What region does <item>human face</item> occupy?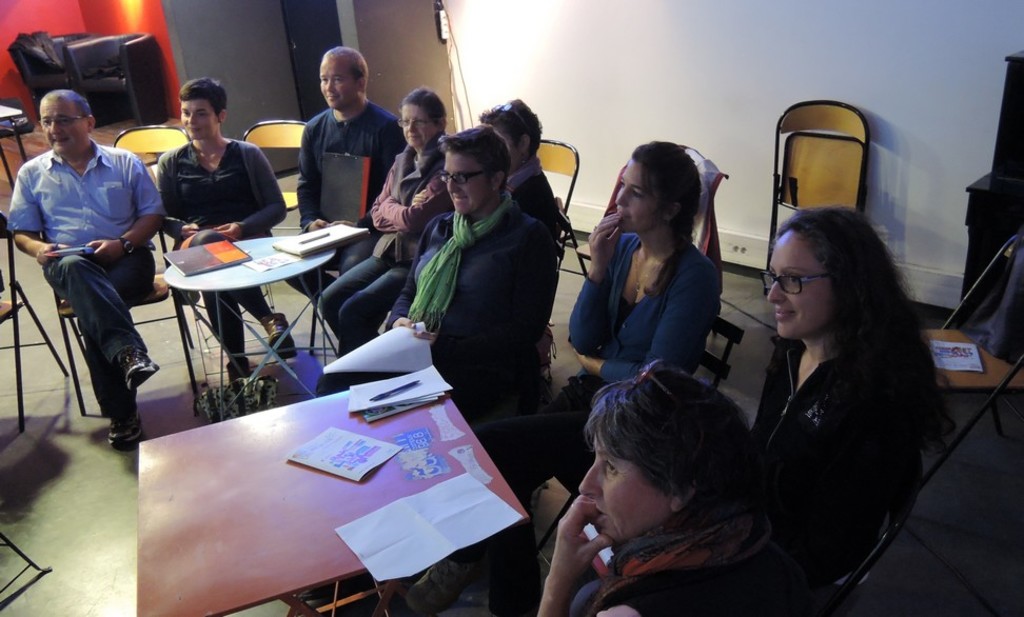
rect(764, 232, 832, 338).
